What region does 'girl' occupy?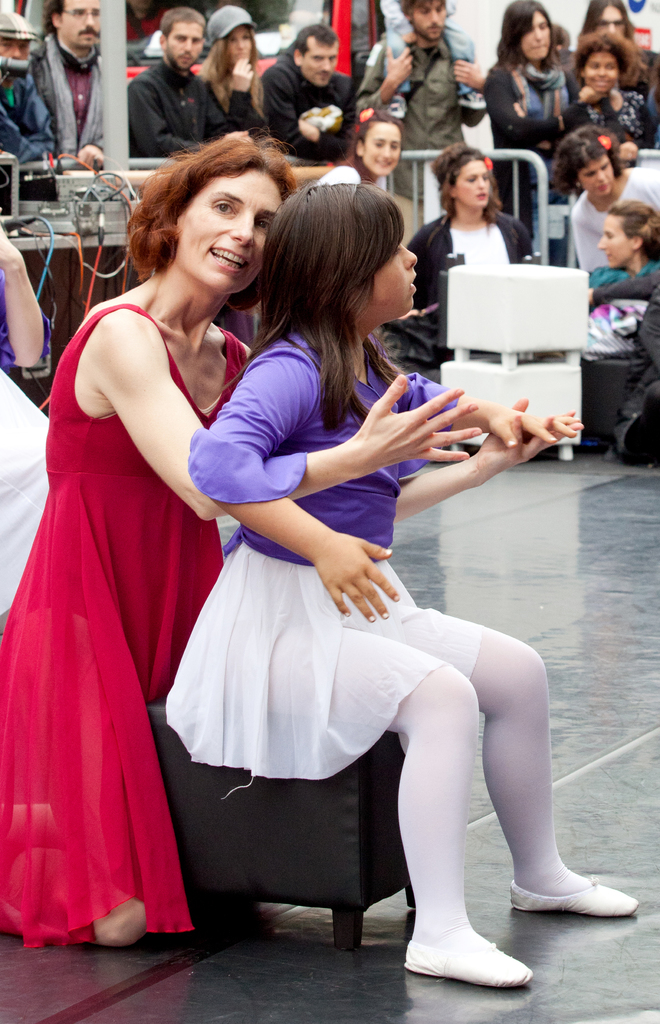
379, 141, 538, 360.
